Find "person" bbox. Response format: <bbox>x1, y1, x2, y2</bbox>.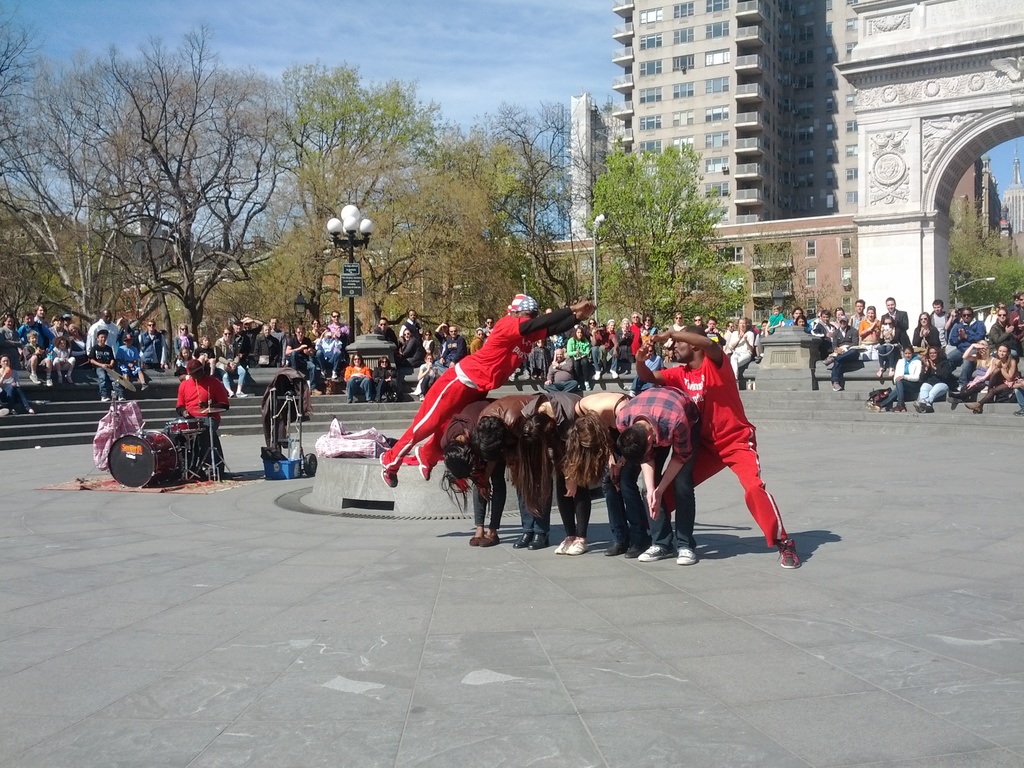
<bbox>376, 292, 600, 492</bbox>.
